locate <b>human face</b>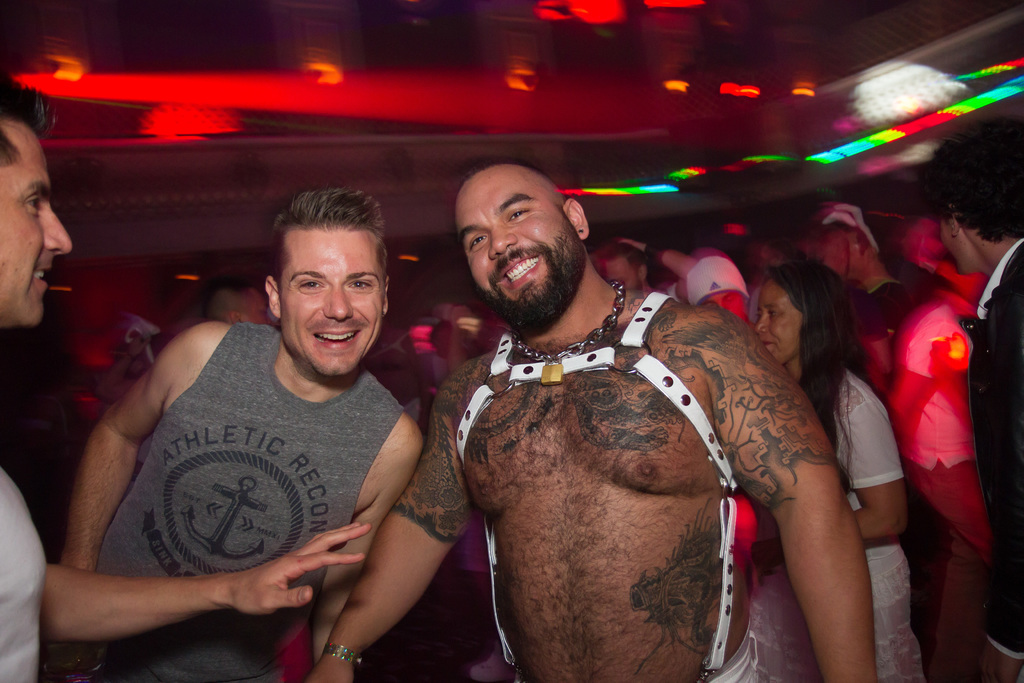
(278,229,383,373)
